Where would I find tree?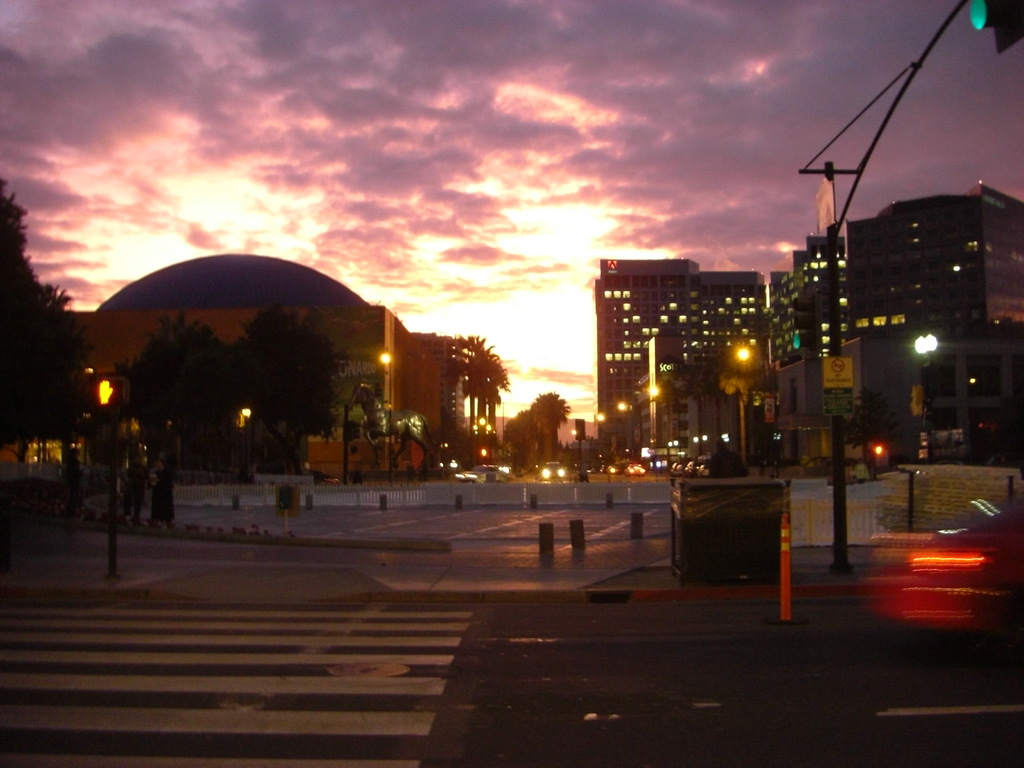
At x1=226 y1=295 x2=341 y2=481.
